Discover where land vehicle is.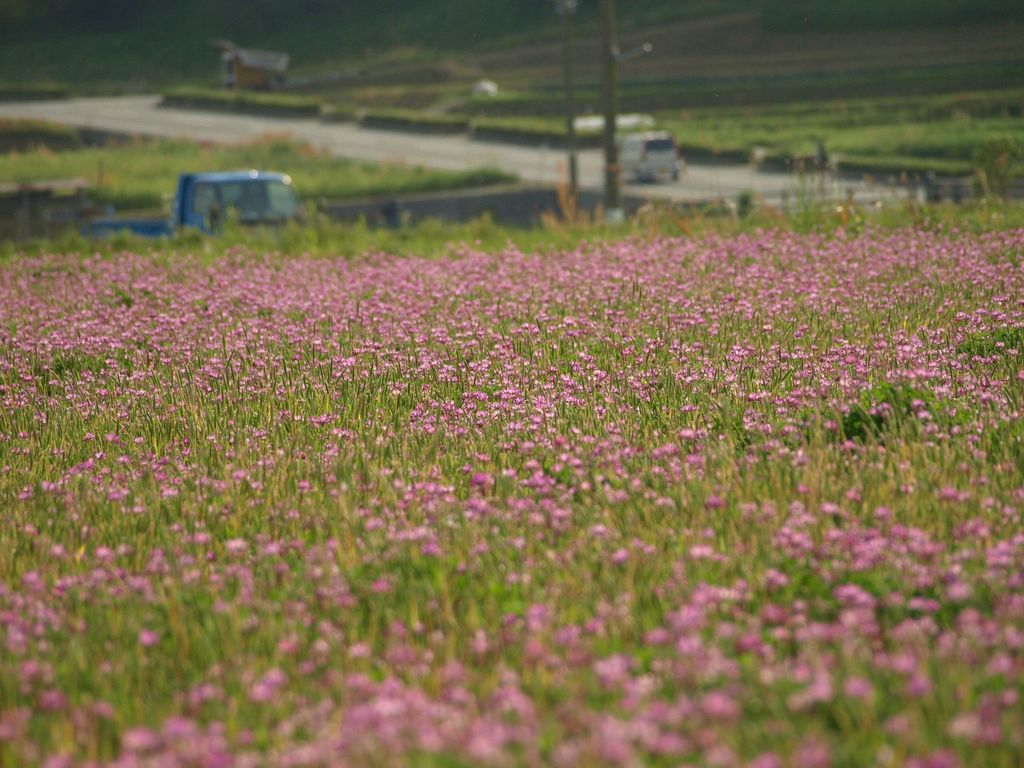
Discovered at x1=626, y1=132, x2=682, y2=177.
